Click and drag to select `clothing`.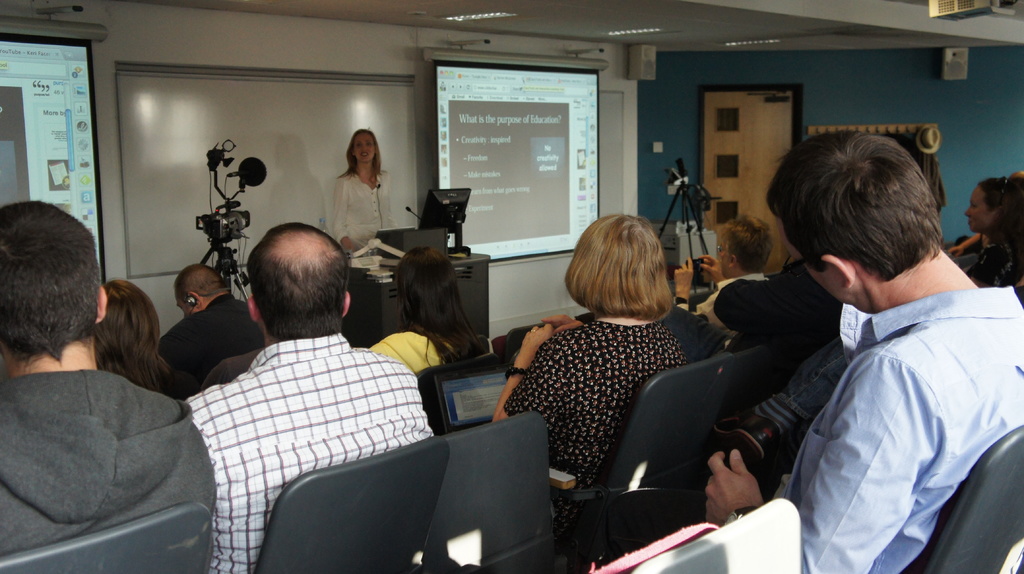
Selection: {"left": 692, "top": 274, "right": 764, "bottom": 346}.
